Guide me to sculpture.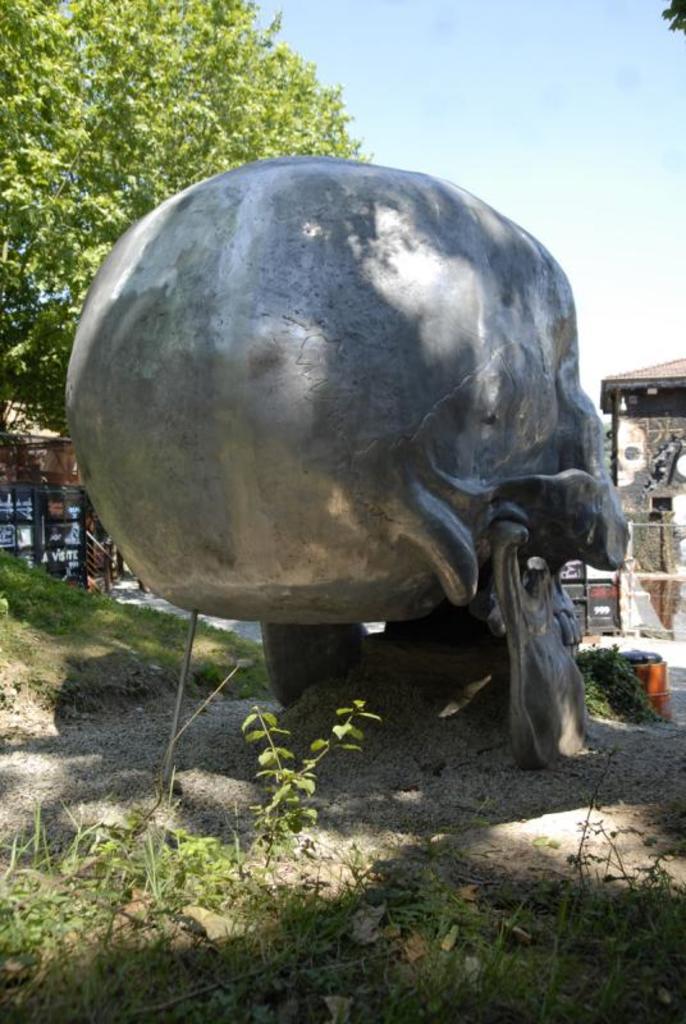
Guidance: bbox(69, 152, 641, 772).
